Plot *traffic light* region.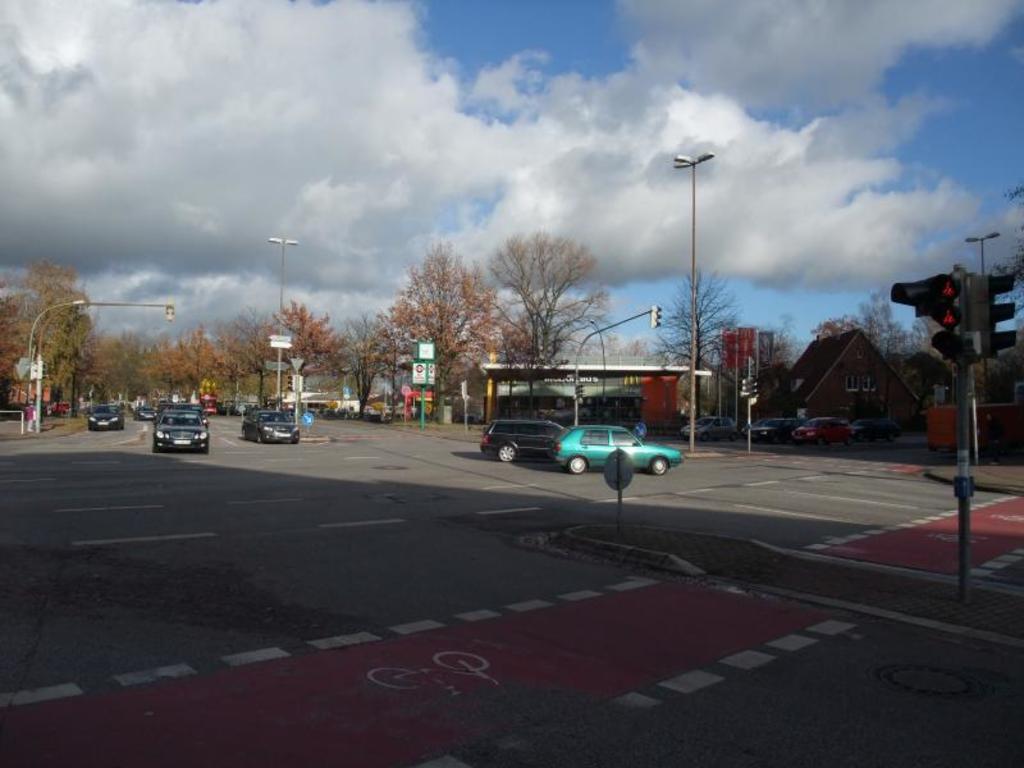
Plotted at locate(40, 361, 47, 380).
